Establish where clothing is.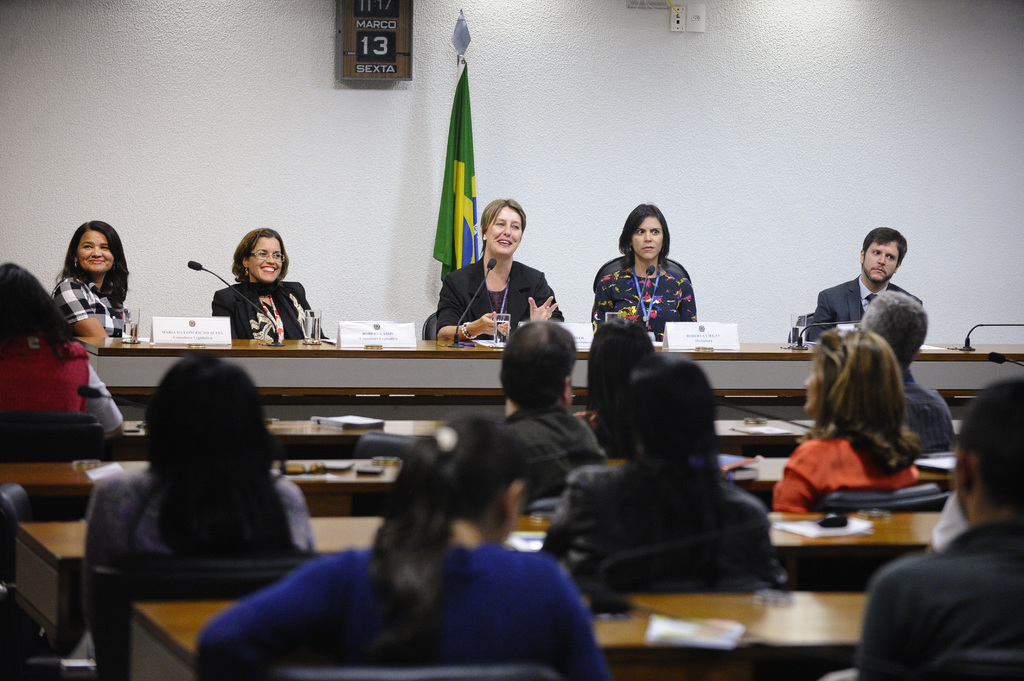
Established at bbox=[224, 280, 322, 342].
